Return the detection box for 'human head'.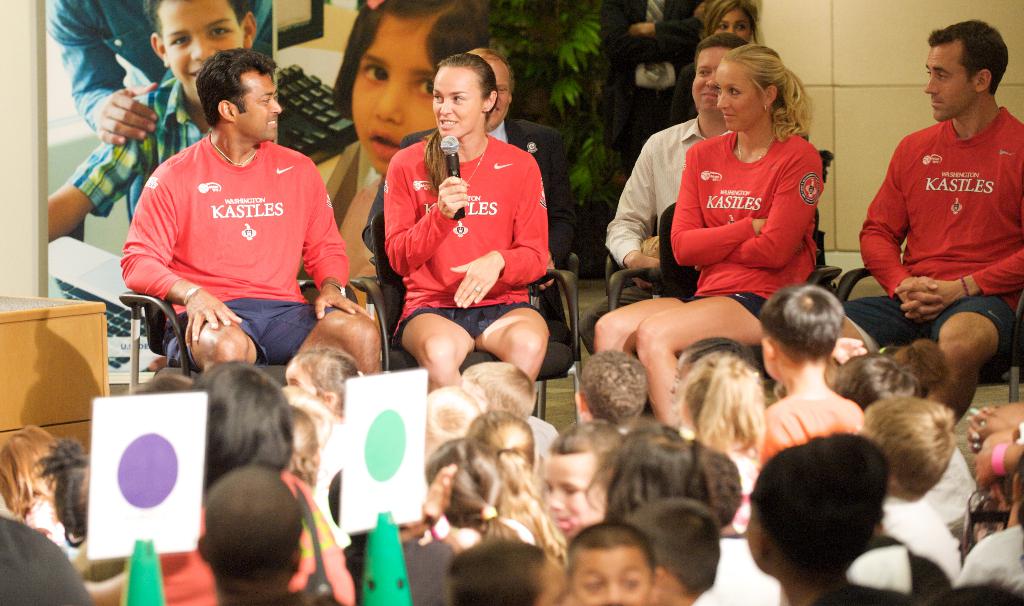
[748,443,916,585].
